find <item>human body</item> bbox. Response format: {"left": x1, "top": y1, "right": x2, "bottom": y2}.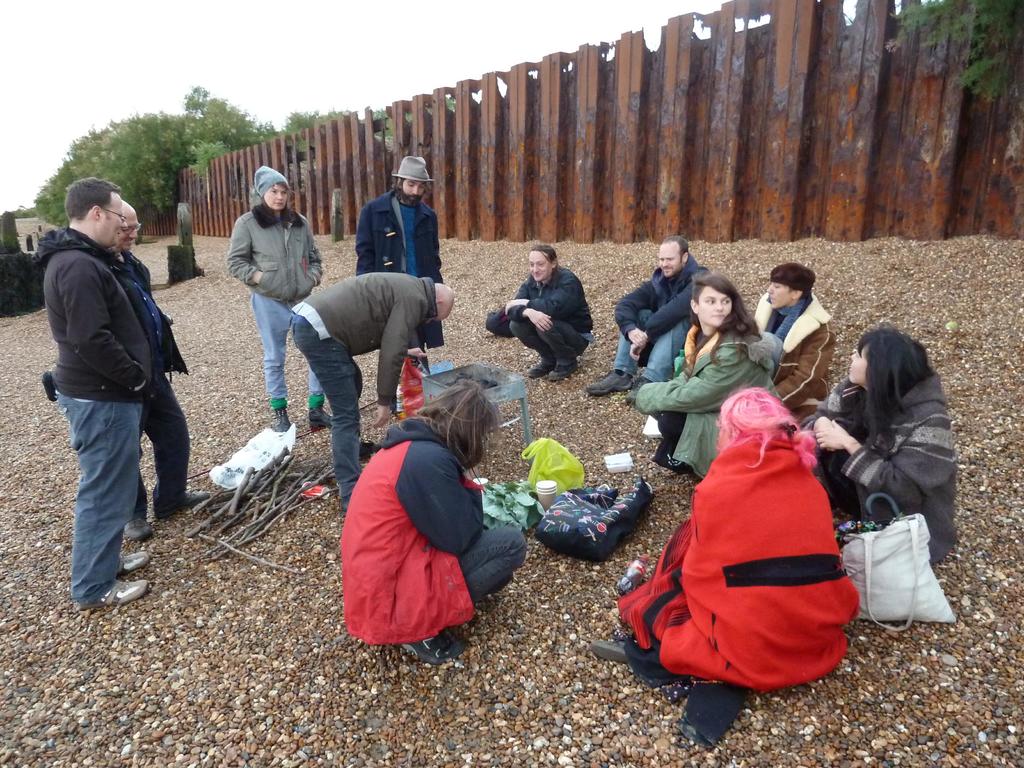
{"left": 804, "top": 327, "right": 964, "bottom": 580}.
